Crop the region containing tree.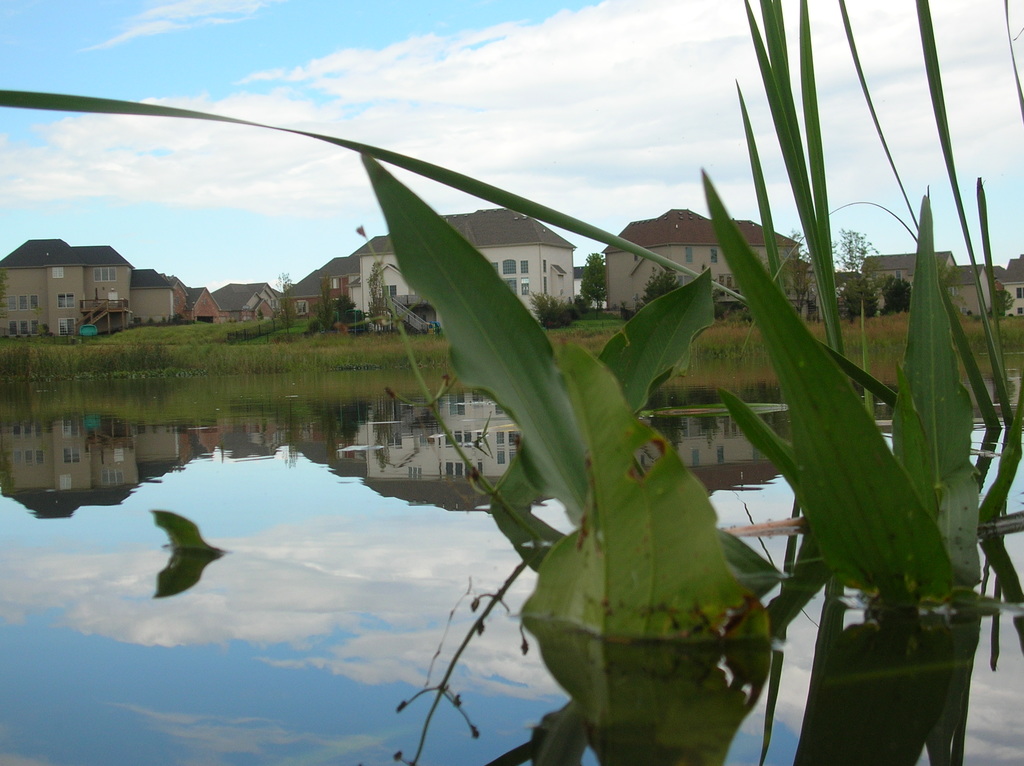
Crop region: bbox=(330, 292, 354, 321).
